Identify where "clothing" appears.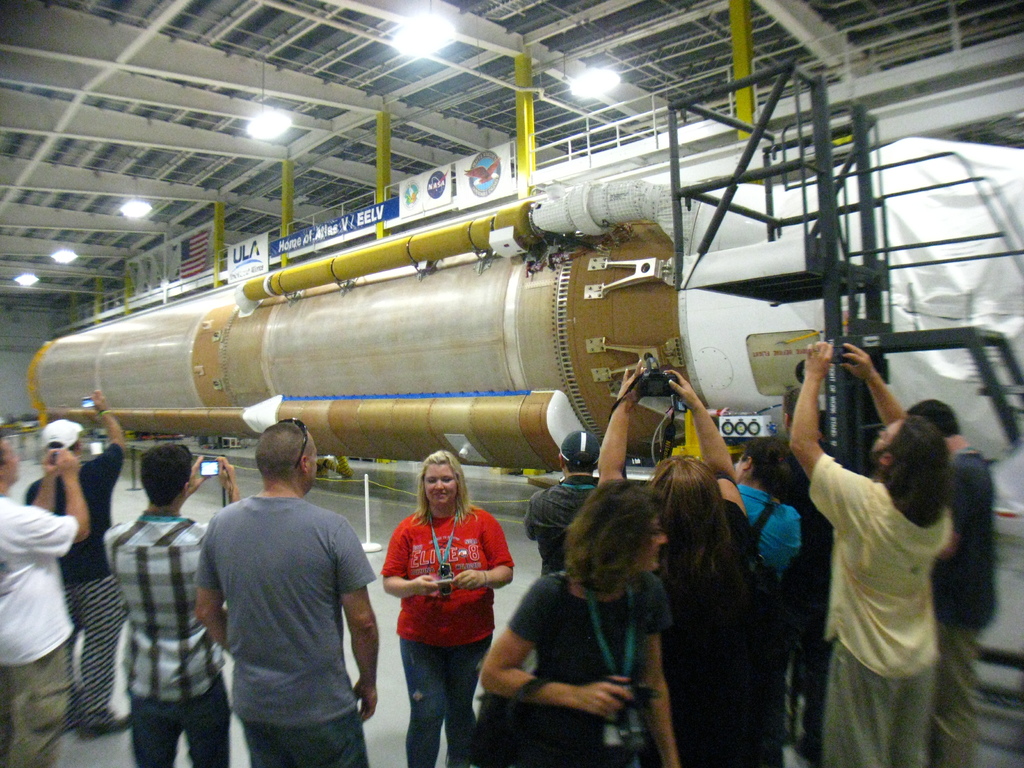
Appears at select_region(804, 449, 961, 767).
